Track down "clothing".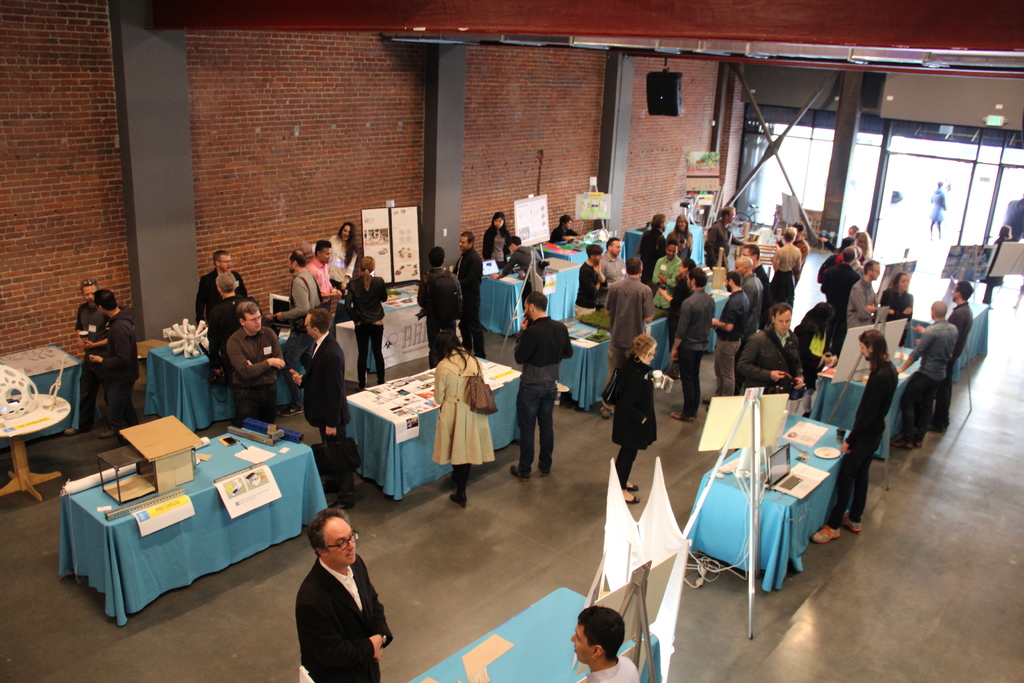
Tracked to bbox=[898, 315, 958, 436].
